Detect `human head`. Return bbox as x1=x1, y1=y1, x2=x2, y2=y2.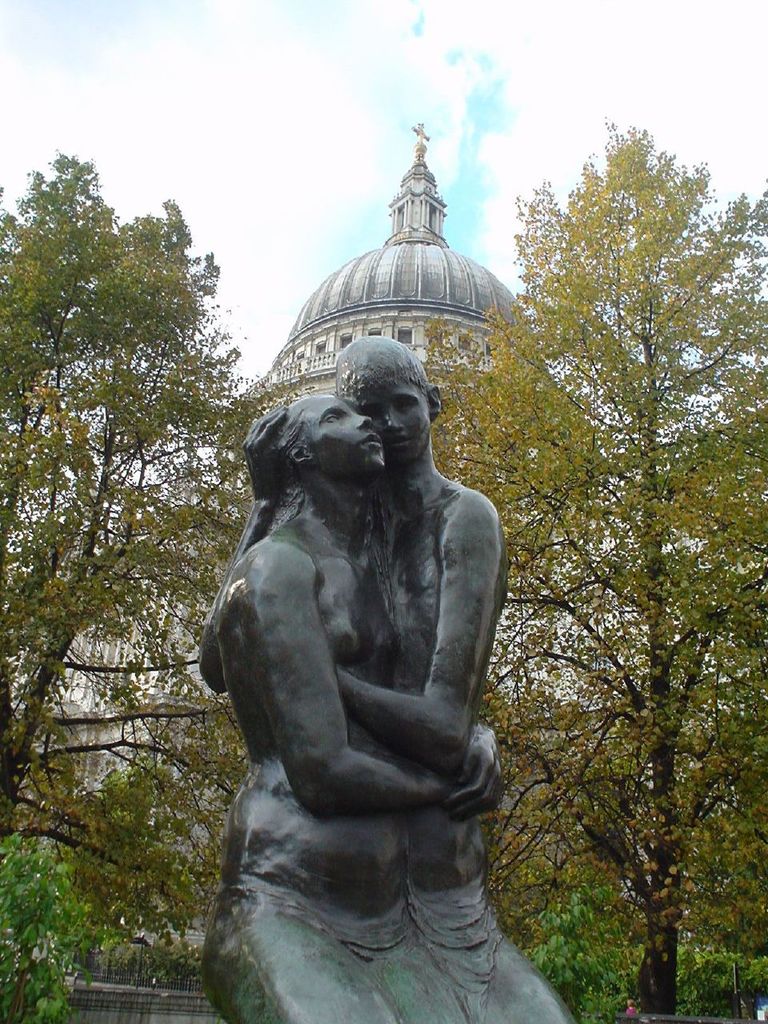
x1=311, y1=330, x2=444, y2=482.
